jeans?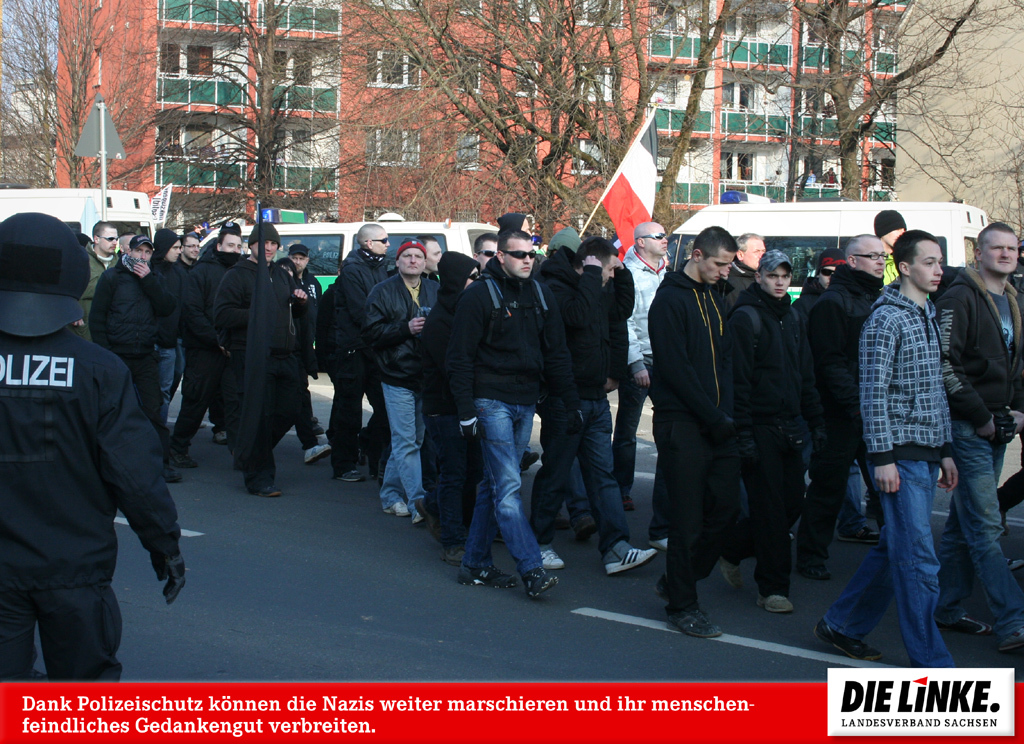
detection(939, 414, 1023, 642)
